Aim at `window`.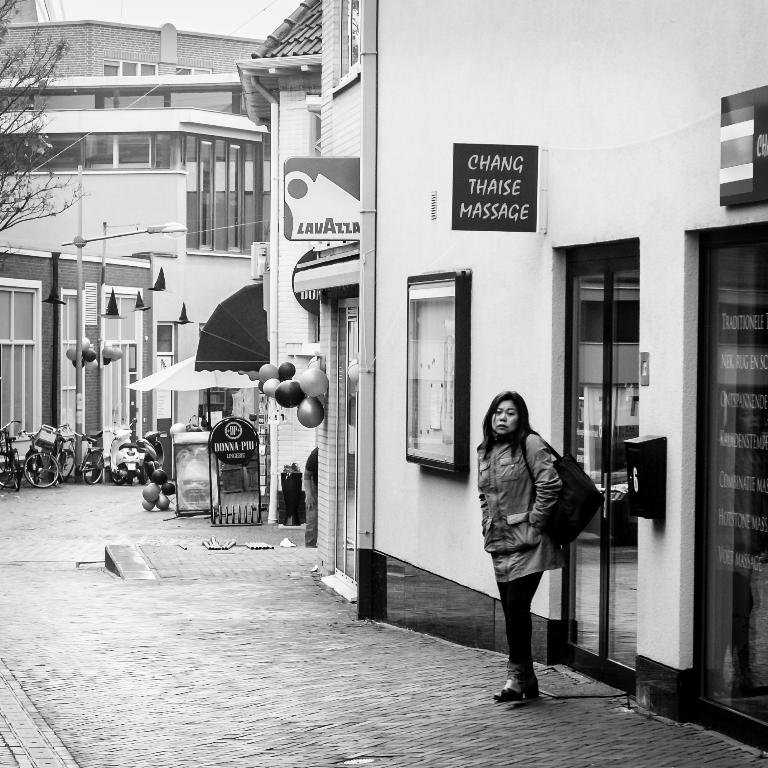
Aimed at [0,288,36,442].
